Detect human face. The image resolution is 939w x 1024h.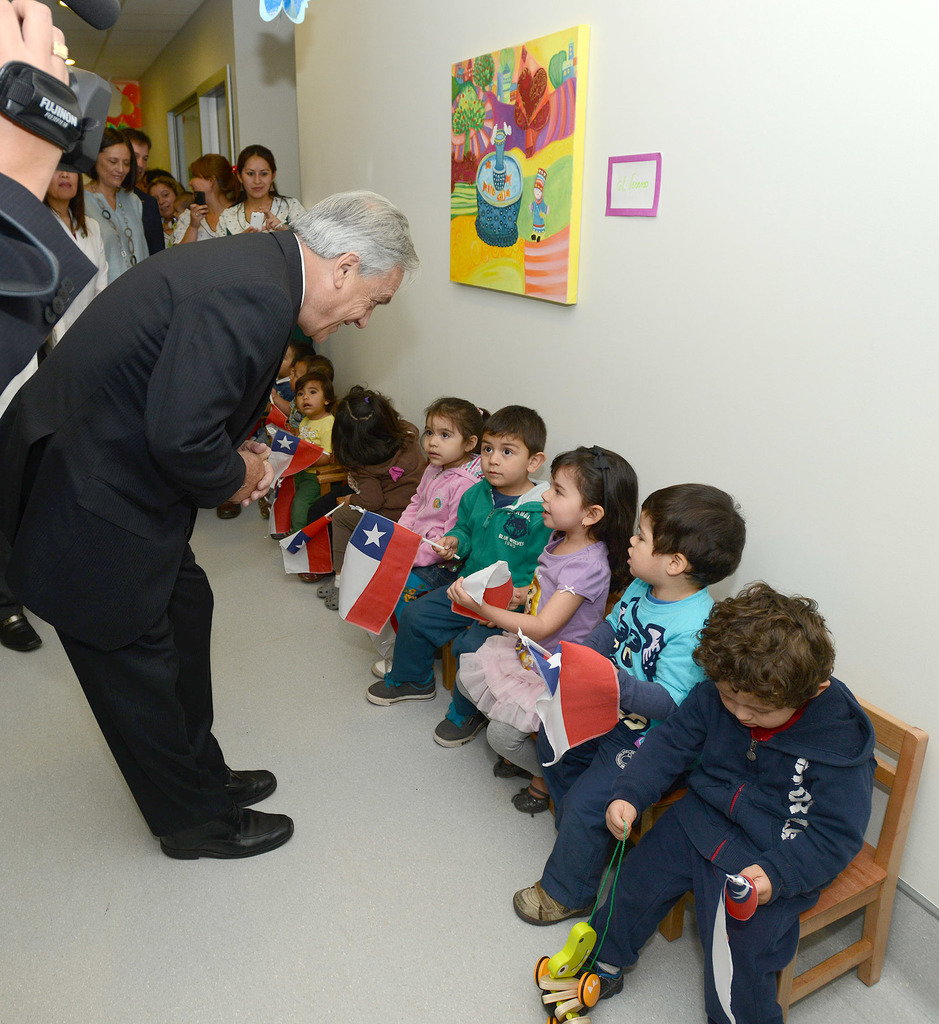
<box>52,168,81,202</box>.
